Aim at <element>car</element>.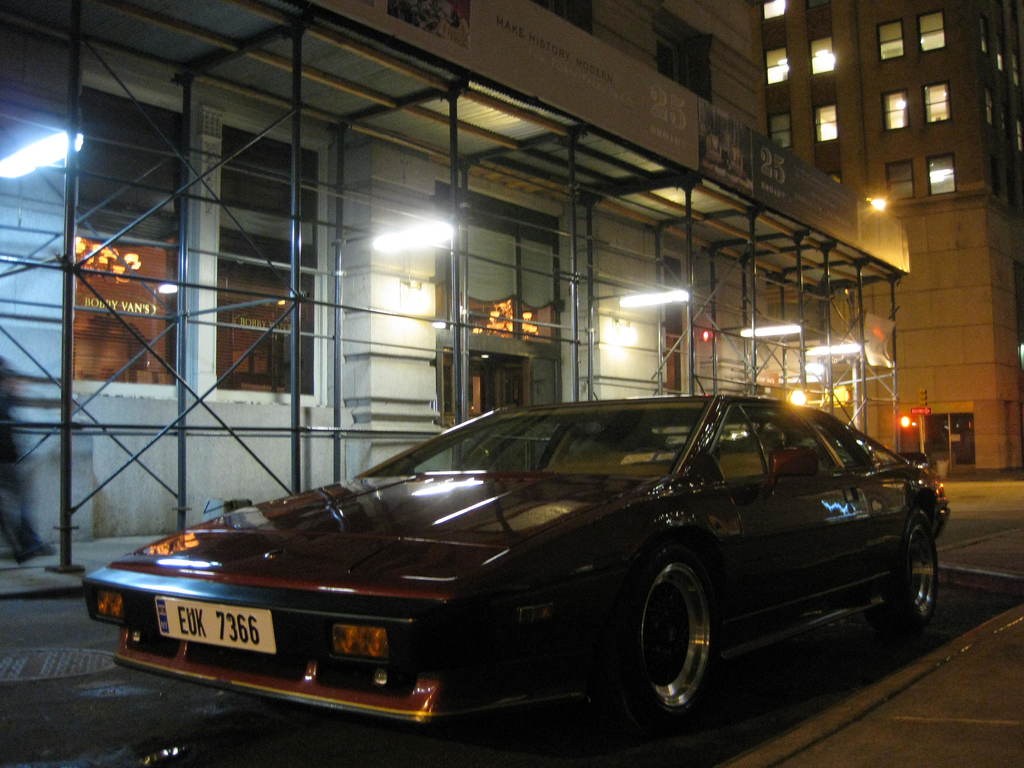
Aimed at [left=79, top=390, right=959, bottom=760].
